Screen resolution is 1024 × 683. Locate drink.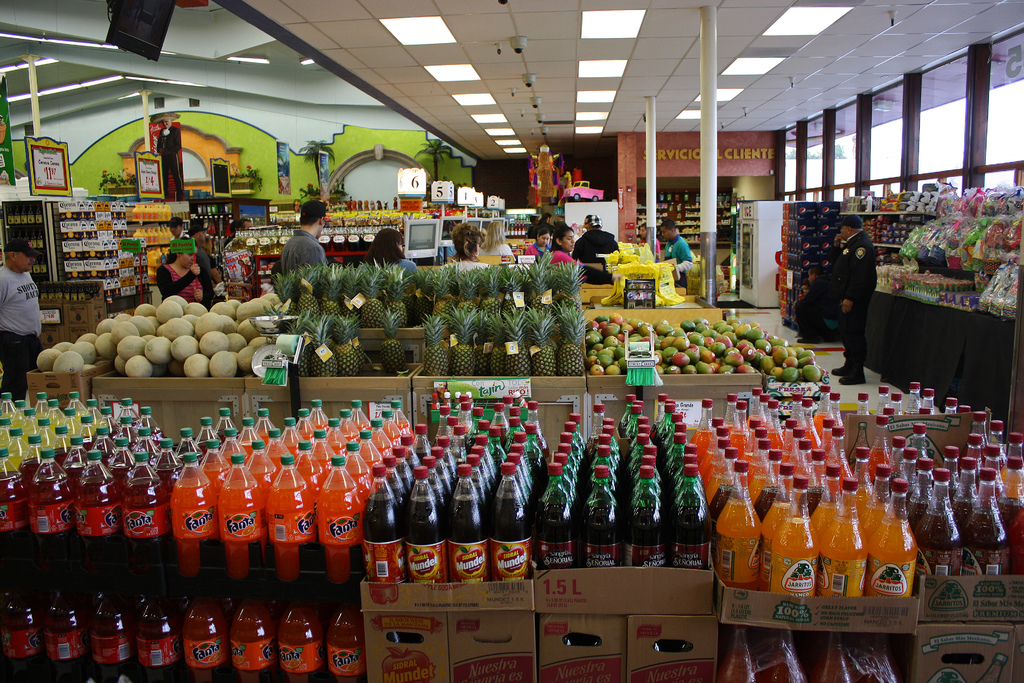
817 477 870 598.
